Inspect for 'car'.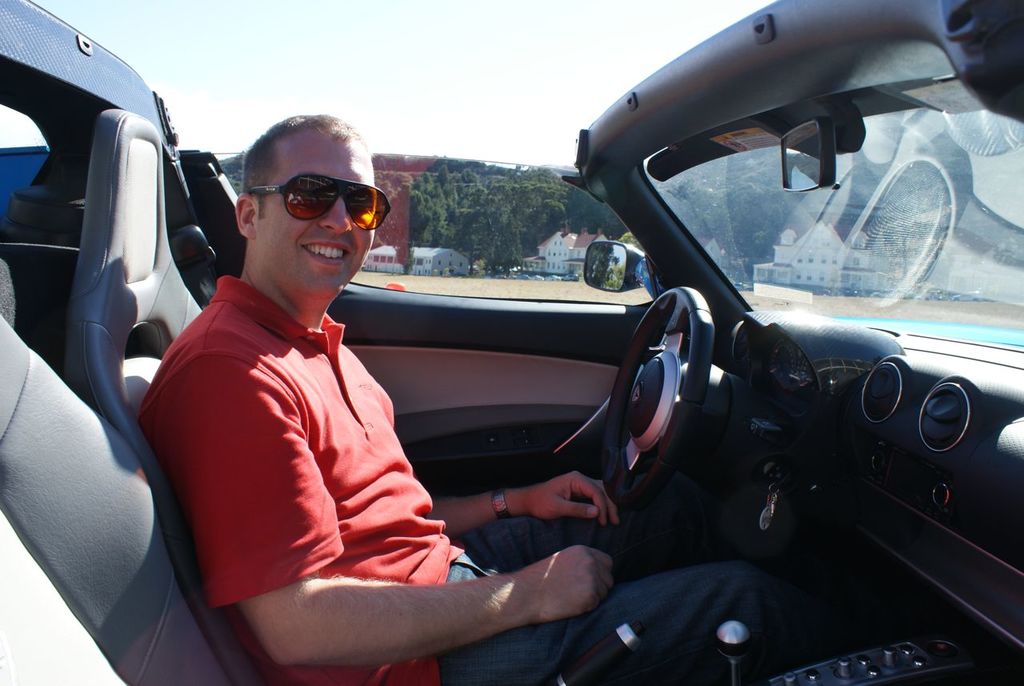
Inspection: [left=0, top=0, right=1023, bottom=685].
